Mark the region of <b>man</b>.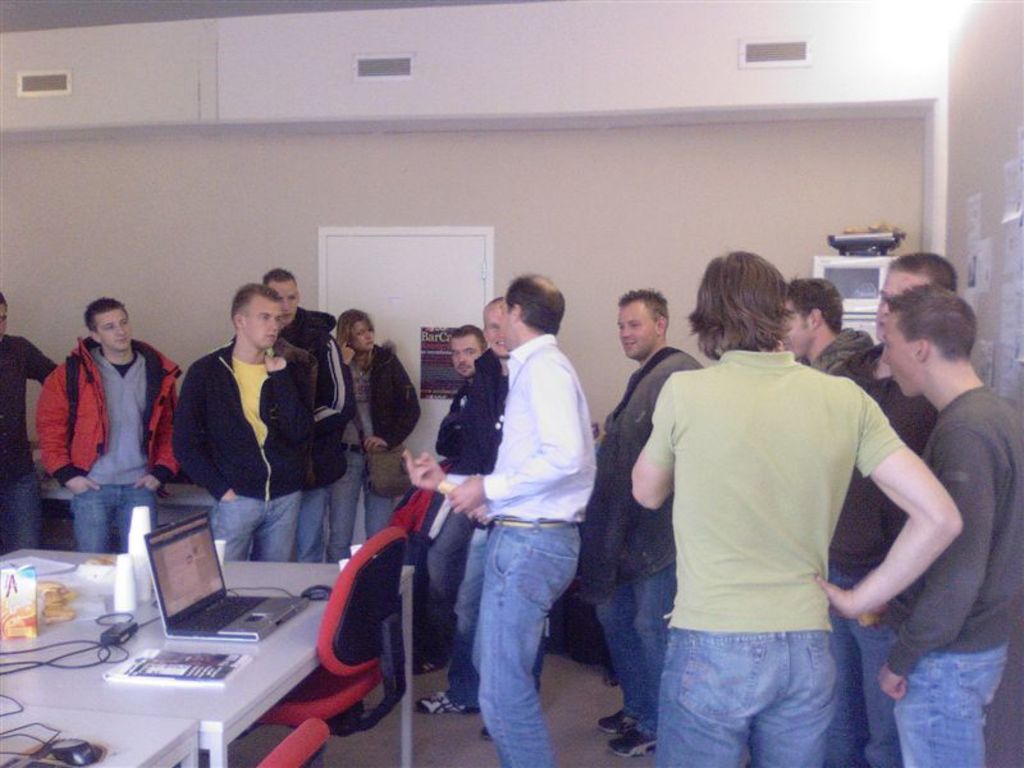
Region: (left=434, top=328, right=490, bottom=462).
